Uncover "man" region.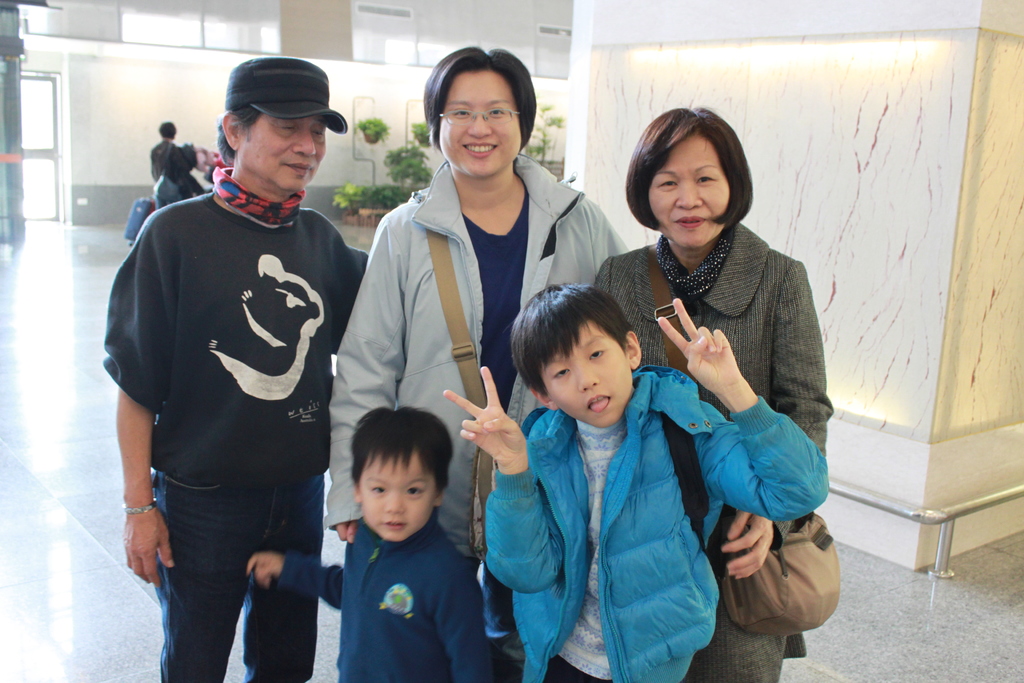
Uncovered: <region>155, 128, 193, 197</region>.
